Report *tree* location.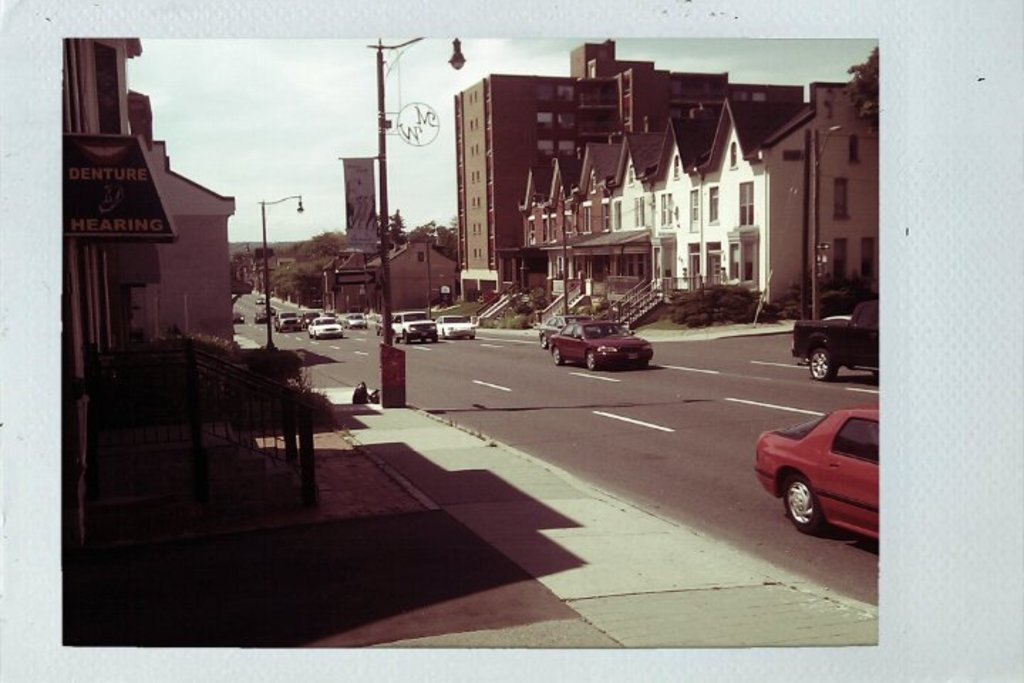
Report: [434, 218, 466, 259].
